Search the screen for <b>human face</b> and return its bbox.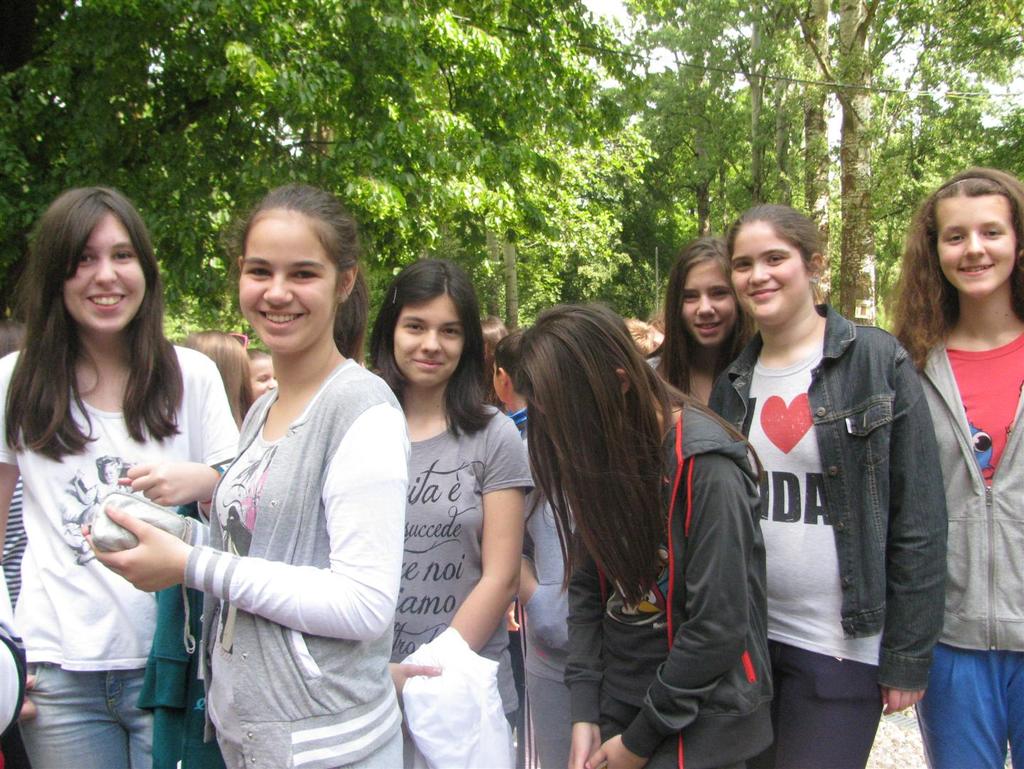
Found: {"x1": 929, "y1": 192, "x2": 1019, "y2": 298}.
